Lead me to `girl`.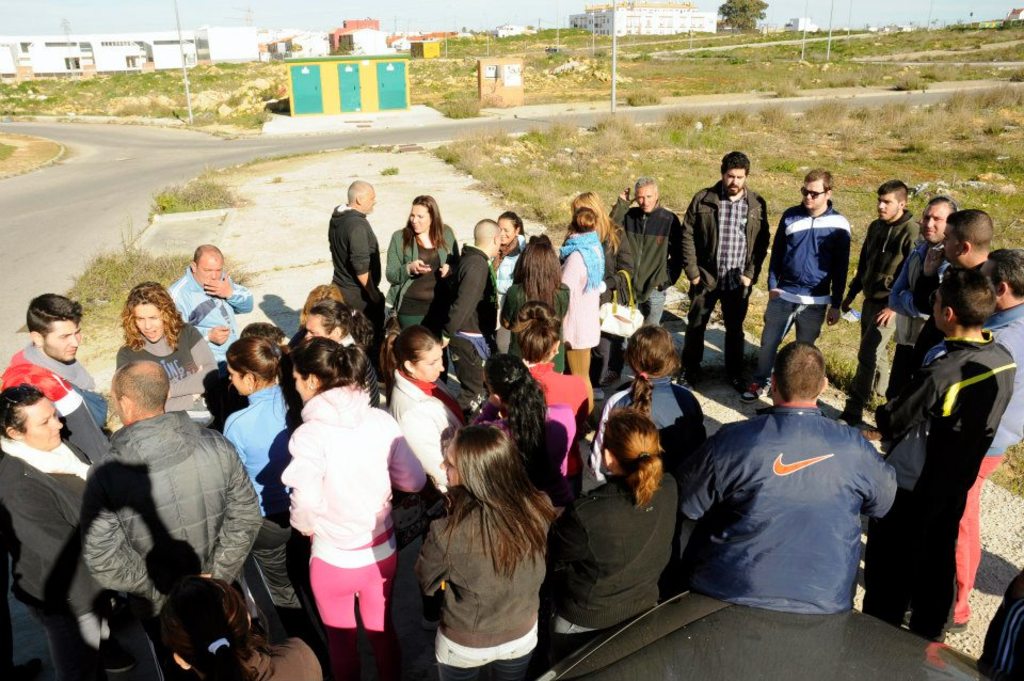
Lead to (499,235,569,369).
